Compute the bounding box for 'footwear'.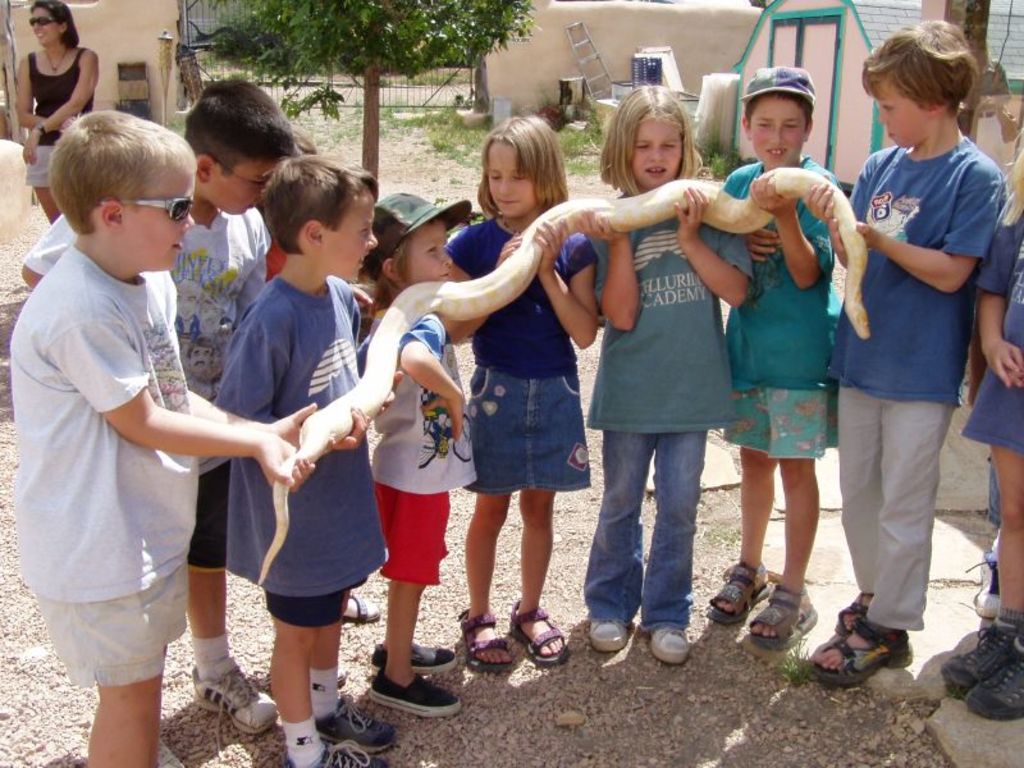
[x1=961, y1=640, x2=1023, y2=726].
